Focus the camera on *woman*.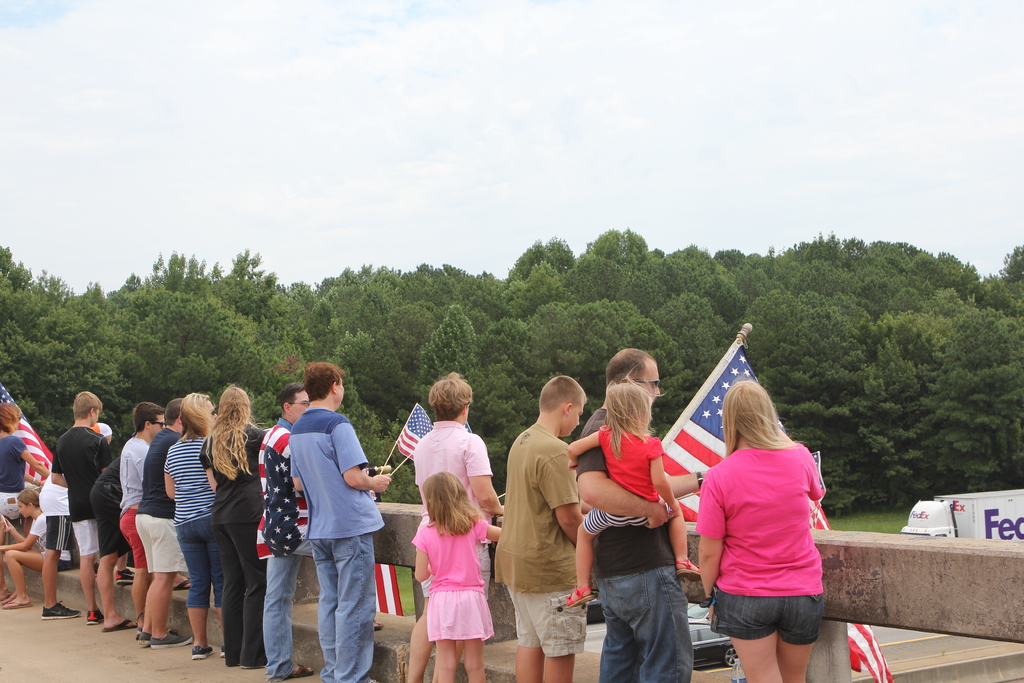
Focus region: x1=200, y1=384, x2=267, y2=667.
